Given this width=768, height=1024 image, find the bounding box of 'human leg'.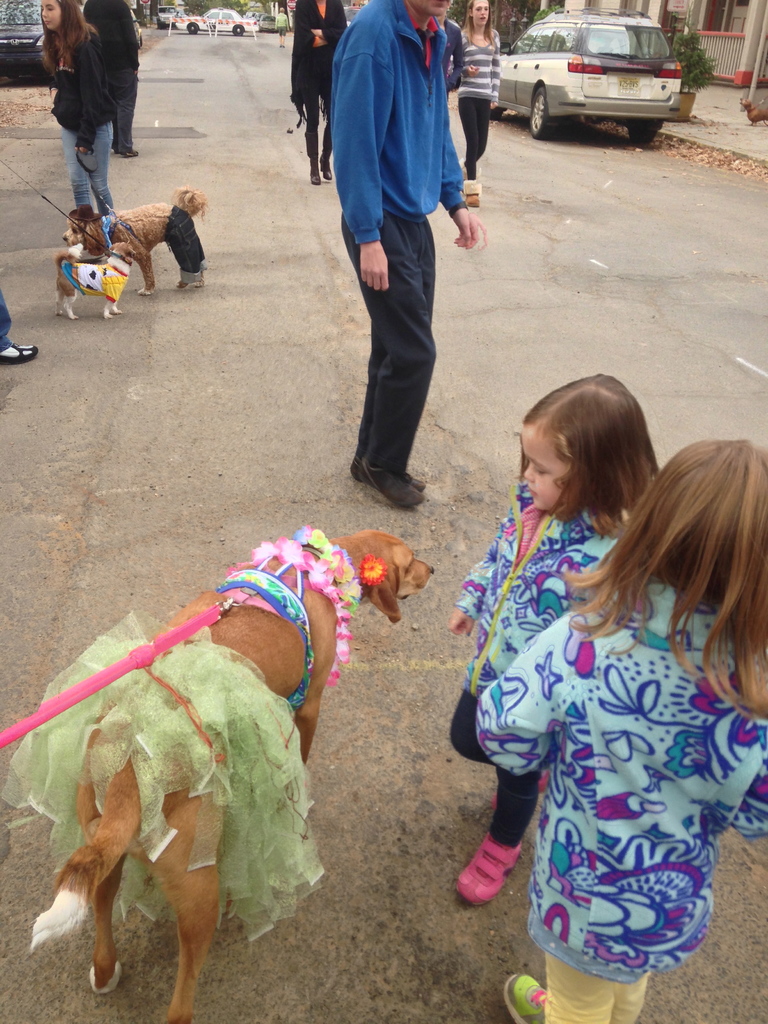
BBox(479, 97, 494, 143).
